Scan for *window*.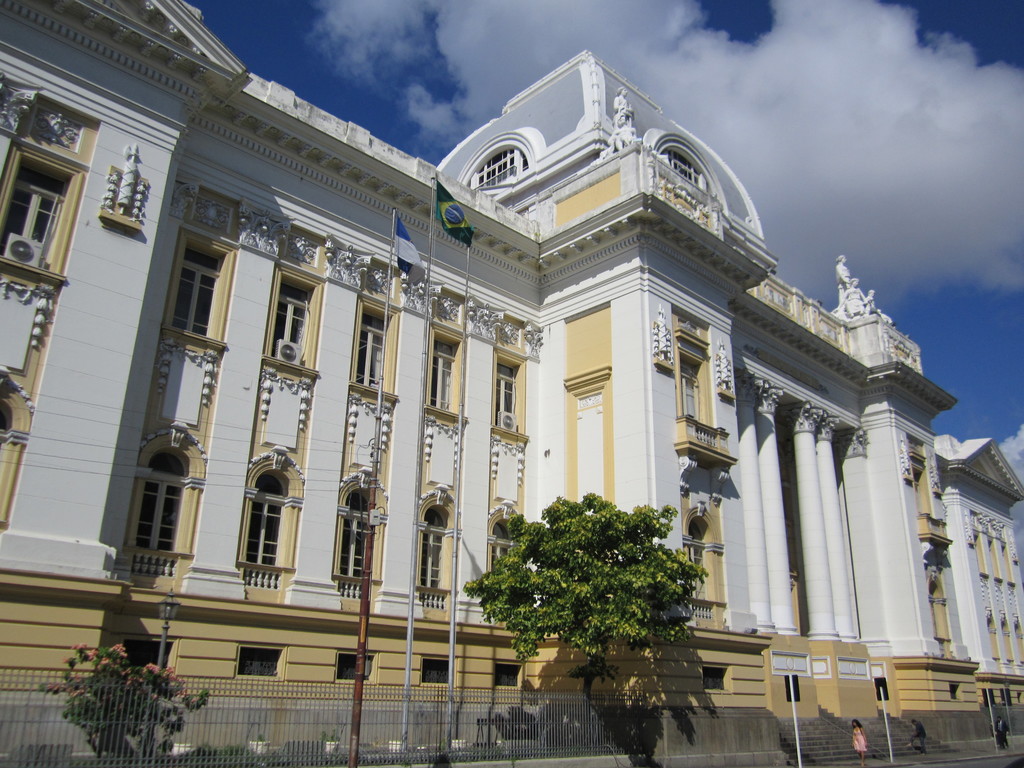
Scan result: Rect(264, 282, 308, 367).
